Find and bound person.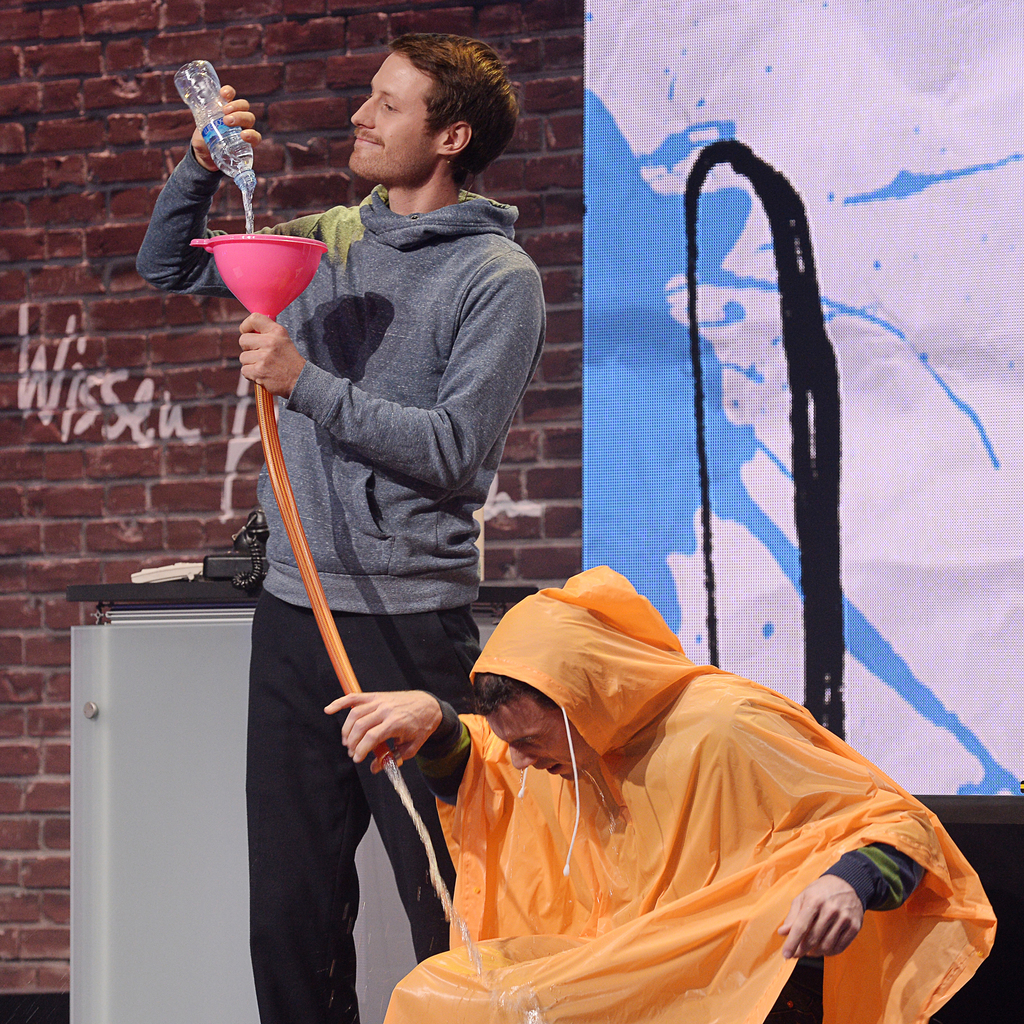
Bound: box=[134, 33, 548, 1023].
